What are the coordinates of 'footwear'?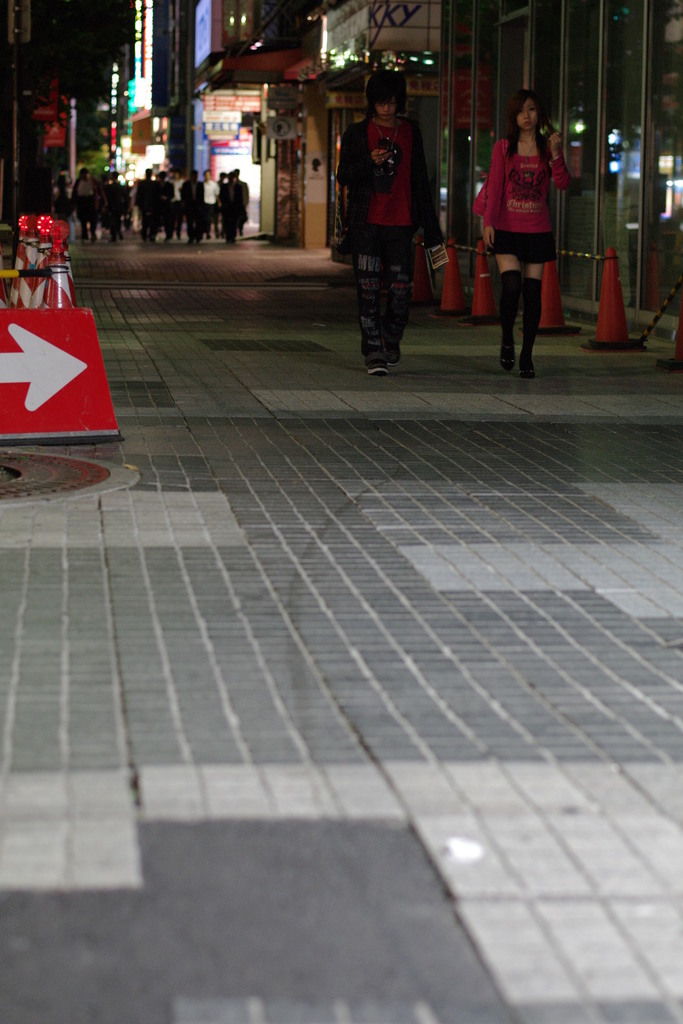
Rect(519, 356, 533, 379).
